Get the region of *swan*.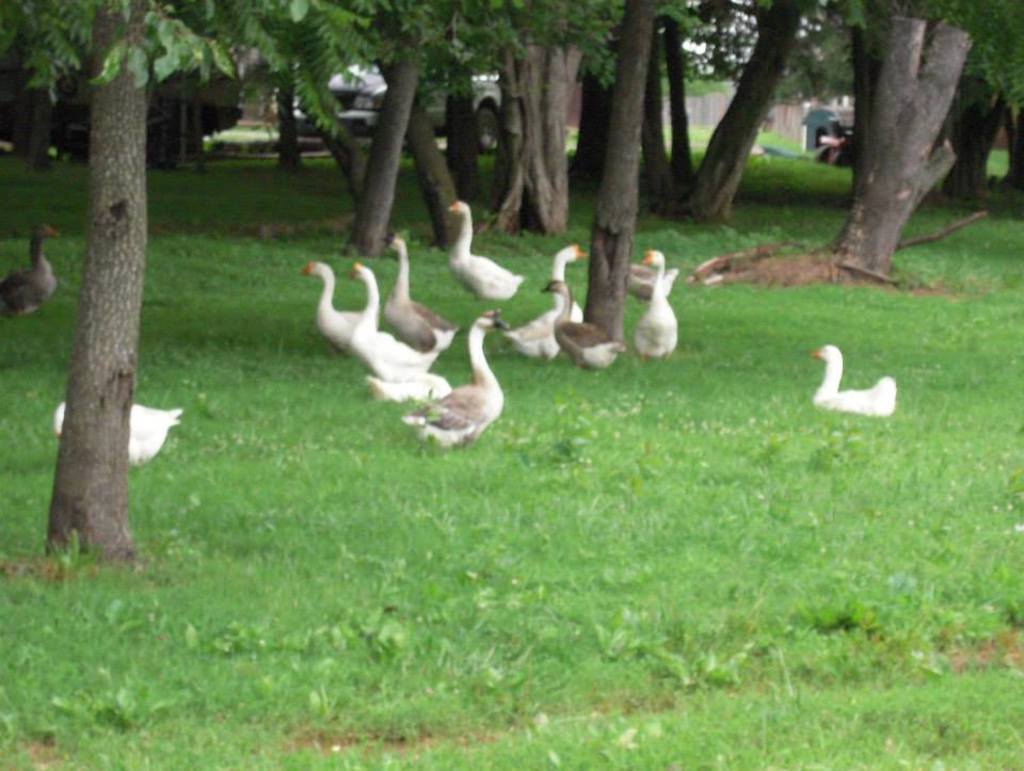
bbox=(379, 231, 459, 358).
